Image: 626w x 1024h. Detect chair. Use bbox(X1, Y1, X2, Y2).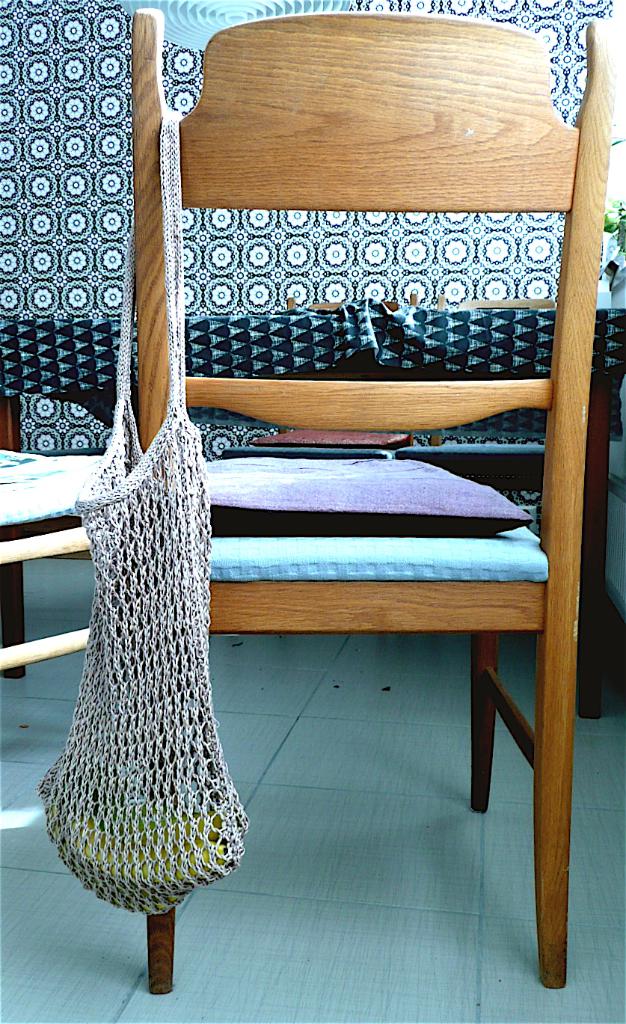
bbox(141, 2, 619, 1011).
